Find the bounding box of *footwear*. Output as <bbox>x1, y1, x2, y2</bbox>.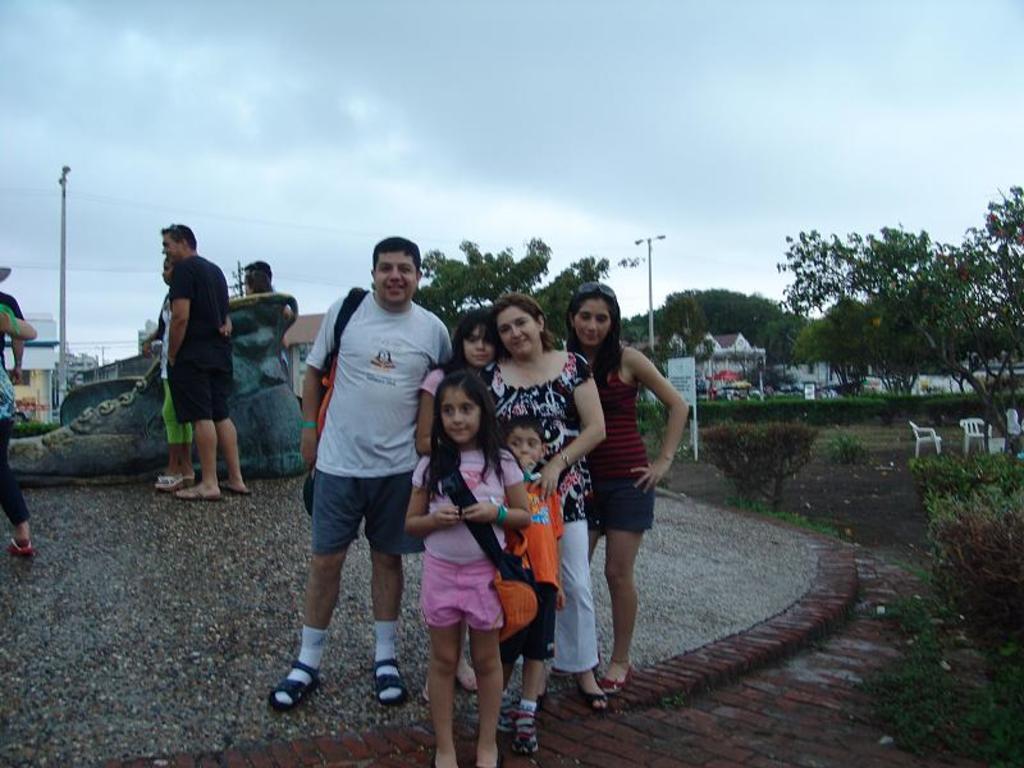
<bbox>221, 483, 255, 494</bbox>.
